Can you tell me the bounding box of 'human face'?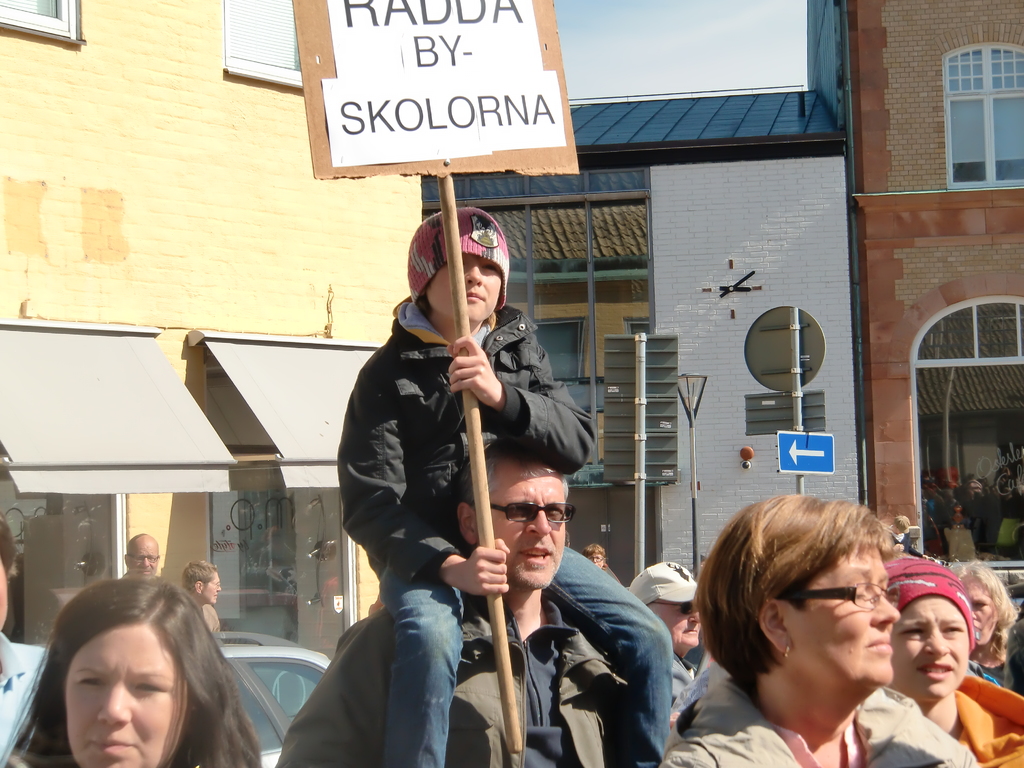
rect(589, 550, 605, 570).
